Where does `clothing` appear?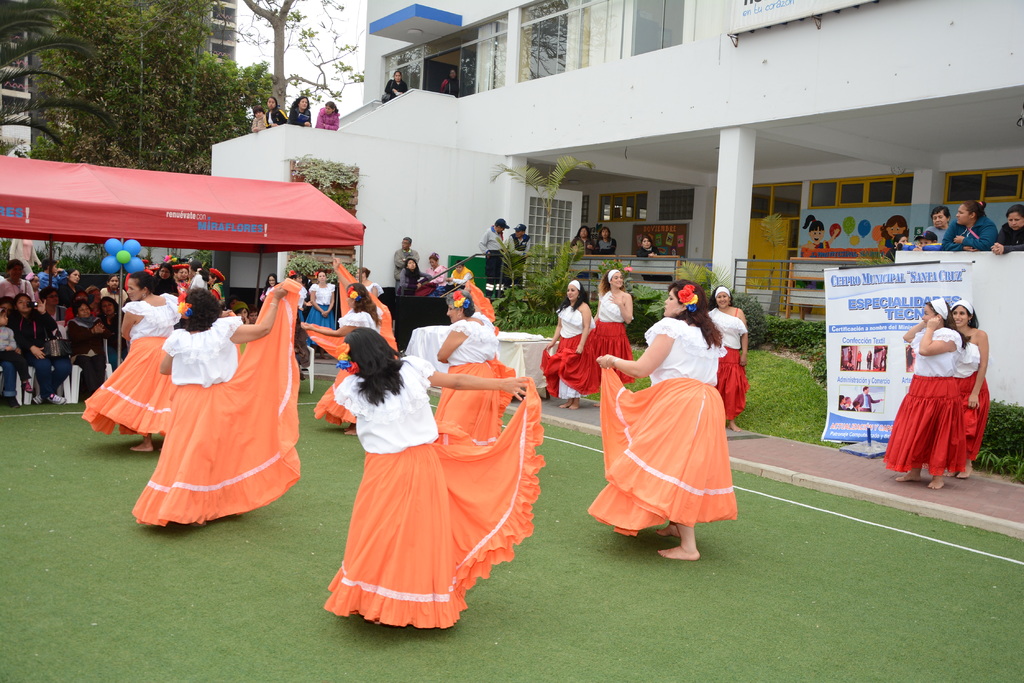
Appears at x1=302 y1=275 x2=342 y2=370.
